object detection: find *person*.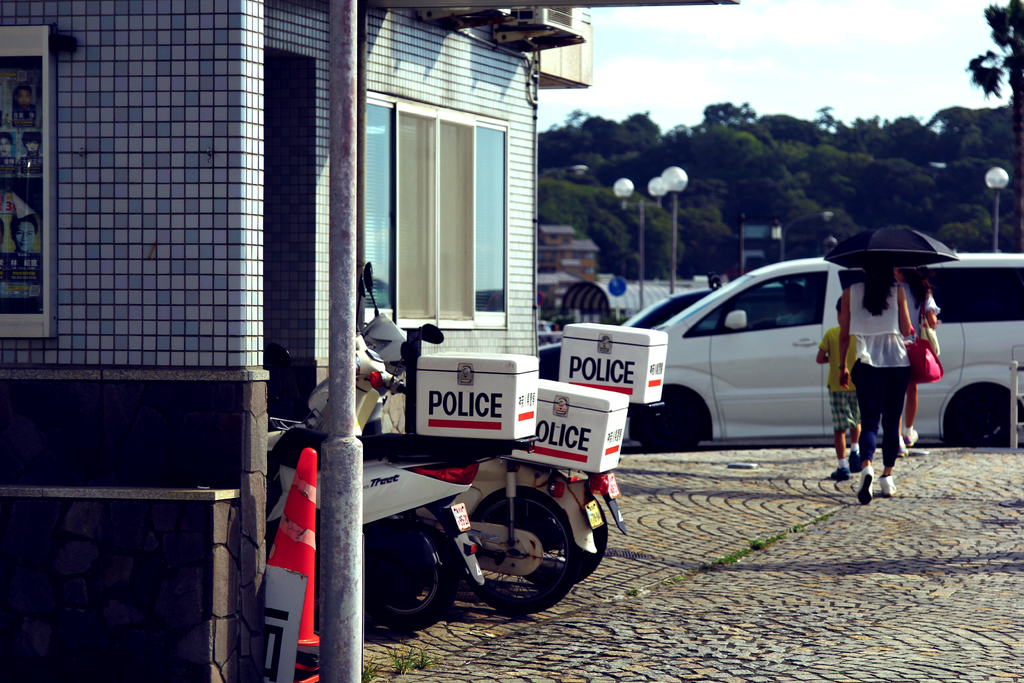
815, 295, 863, 484.
